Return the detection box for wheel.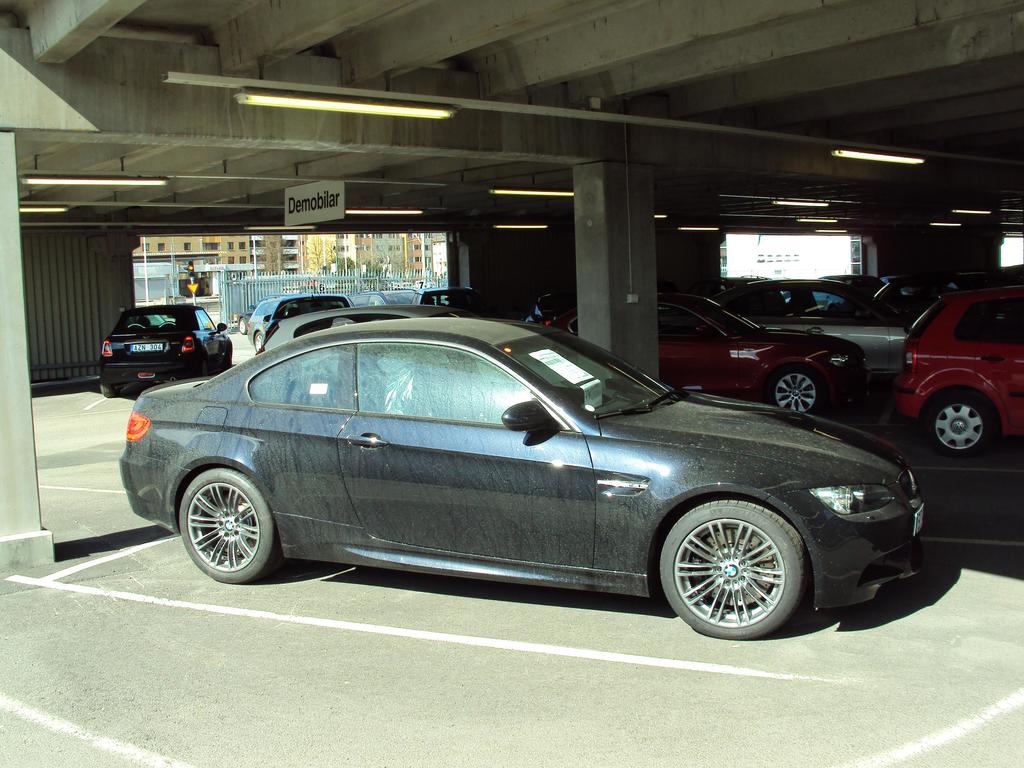
box(927, 395, 989, 454).
